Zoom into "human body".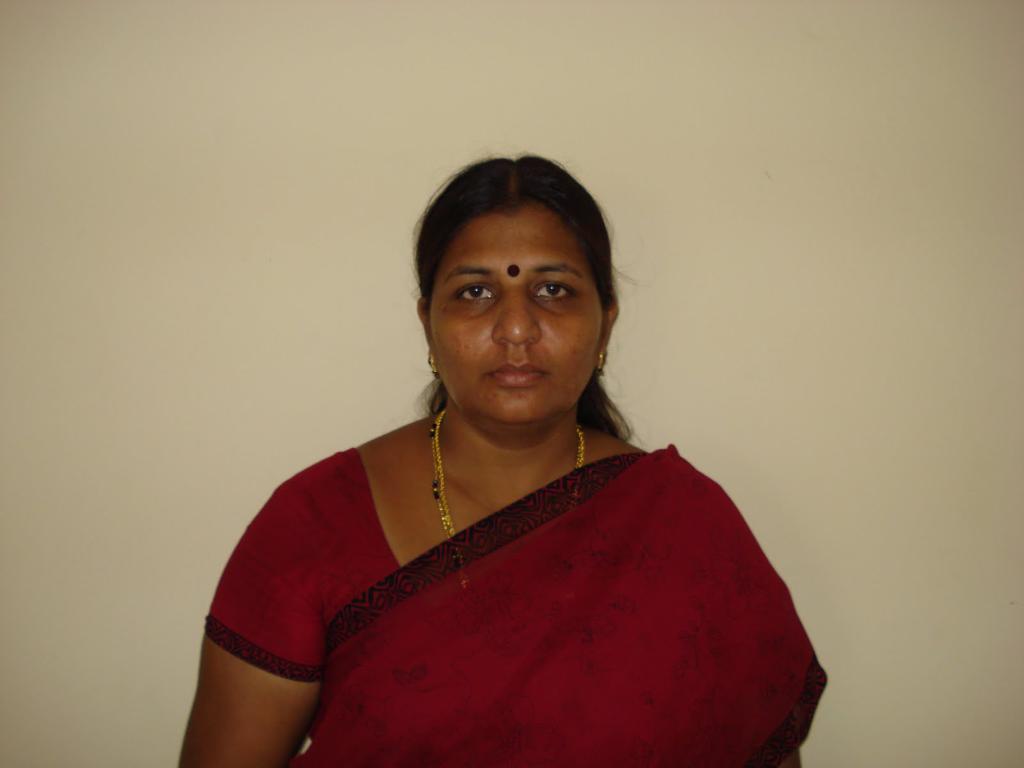
Zoom target: <box>164,155,823,767</box>.
